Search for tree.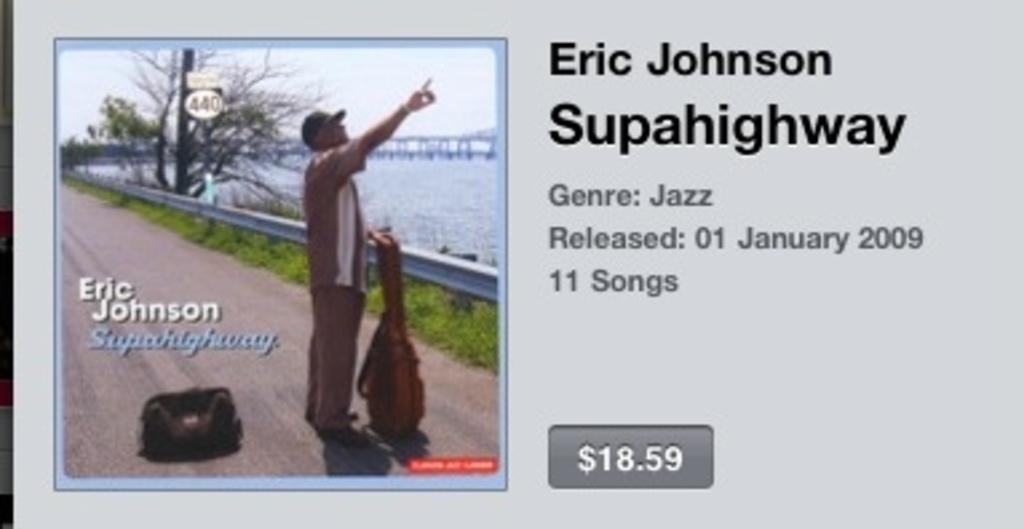
Found at 70 51 262 192.
